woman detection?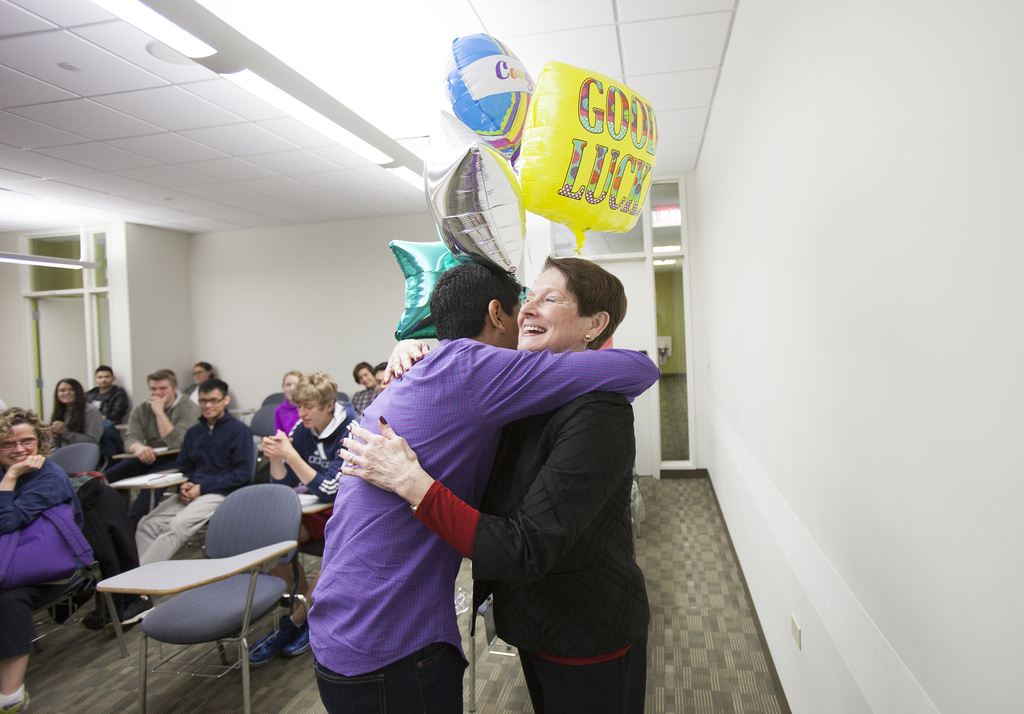
{"x1": 269, "y1": 366, "x2": 308, "y2": 441}
